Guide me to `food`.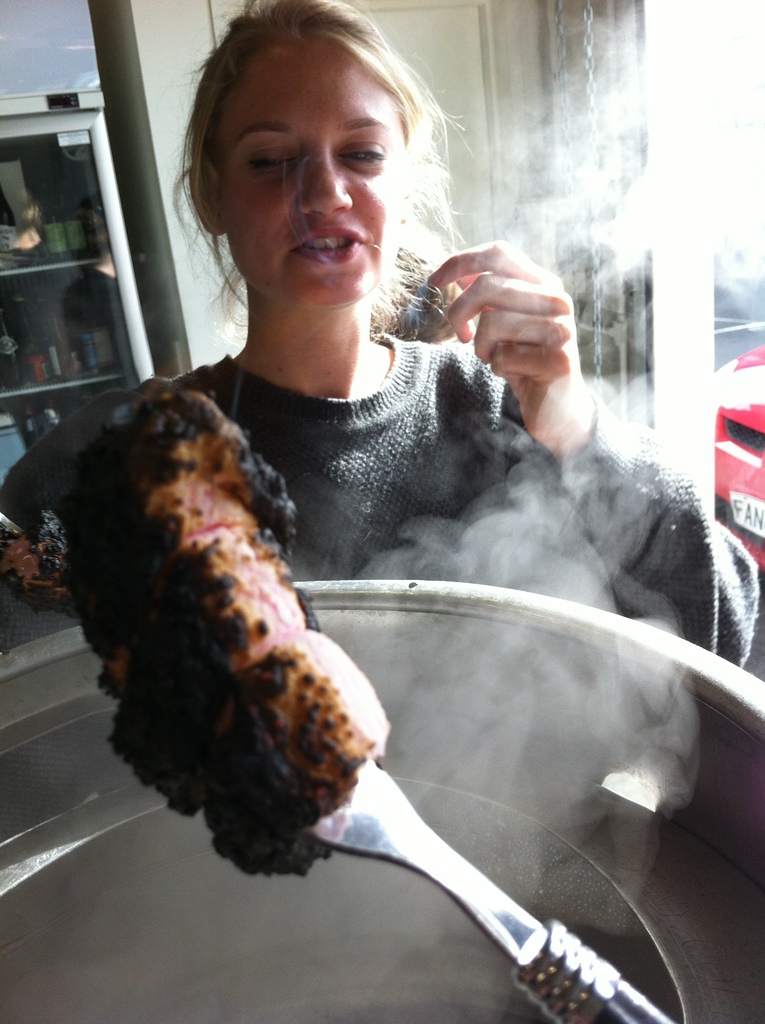
Guidance: box(0, 508, 76, 618).
